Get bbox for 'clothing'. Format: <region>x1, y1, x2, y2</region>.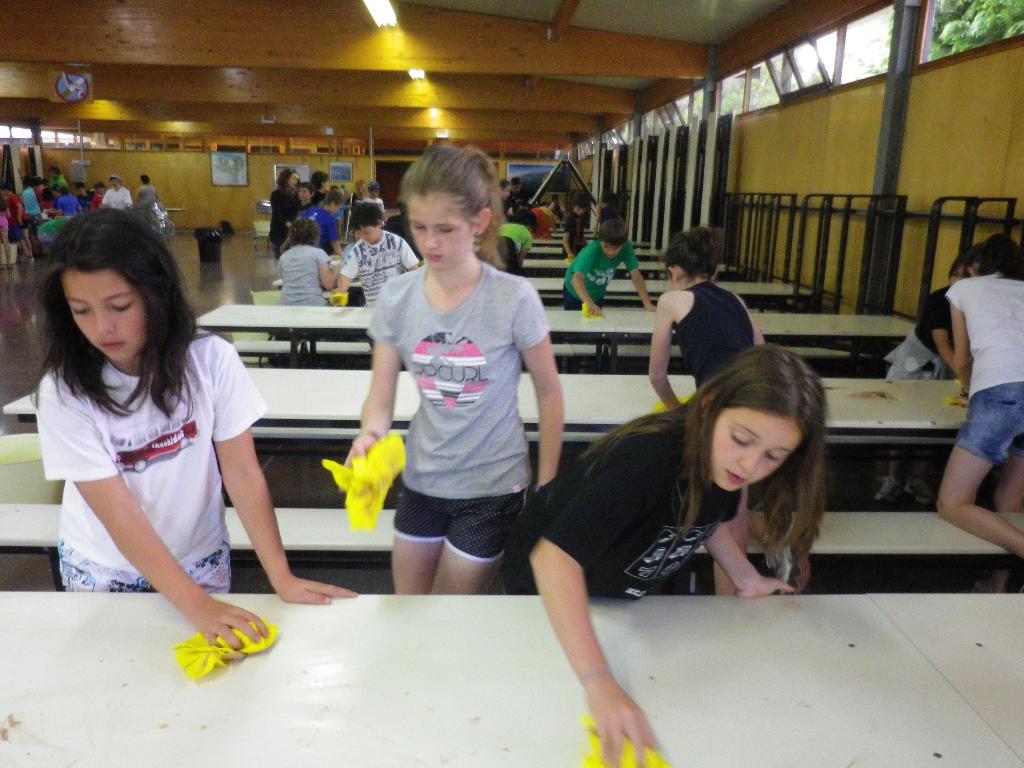
<region>559, 230, 627, 311</region>.
